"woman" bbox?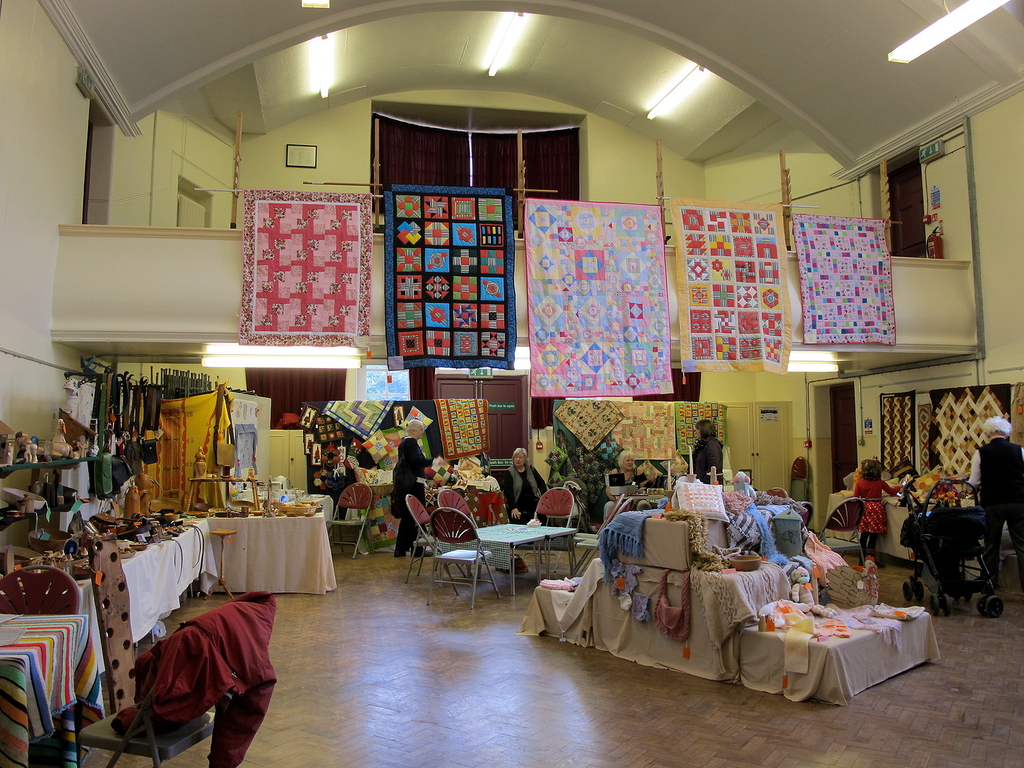
pyautogui.locateOnScreen(683, 417, 730, 485)
